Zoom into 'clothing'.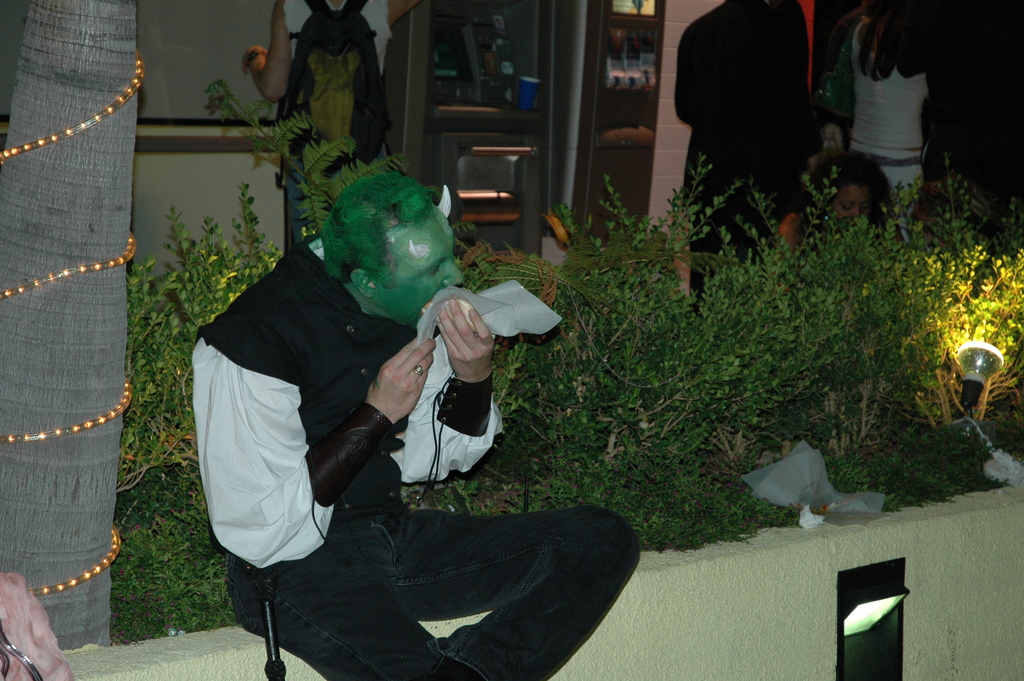
Zoom target: crop(287, 0, 396, 238).
